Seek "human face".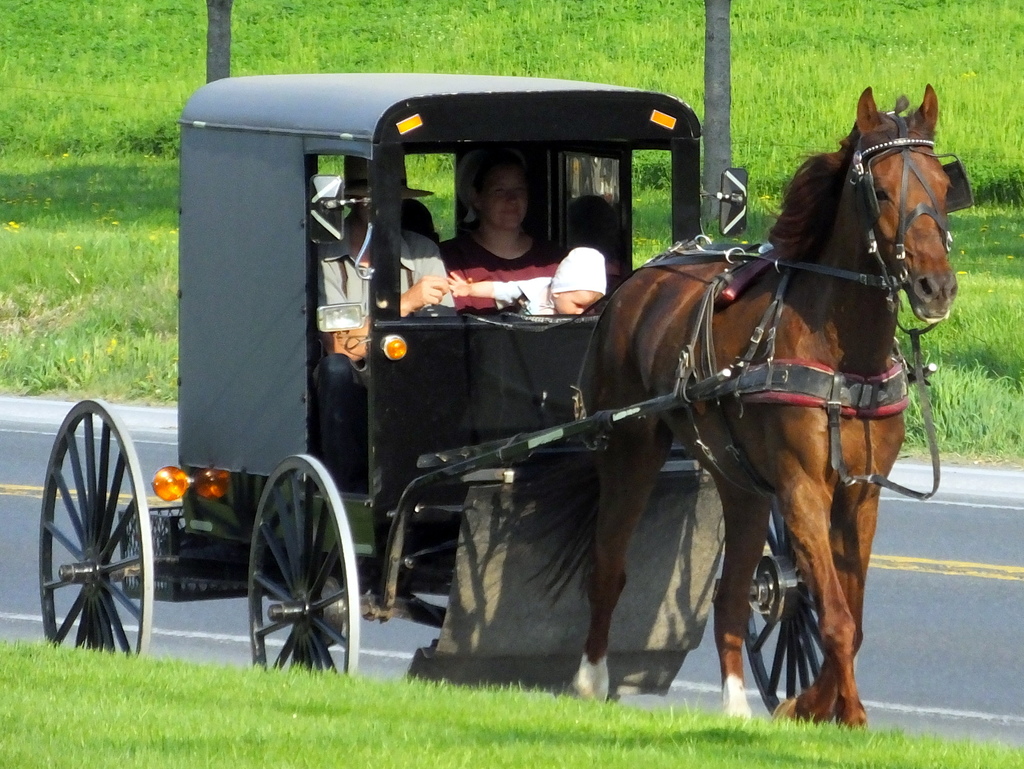
{"x1": 480, "y1": 165, "x2": 528, "y2": 227}.
